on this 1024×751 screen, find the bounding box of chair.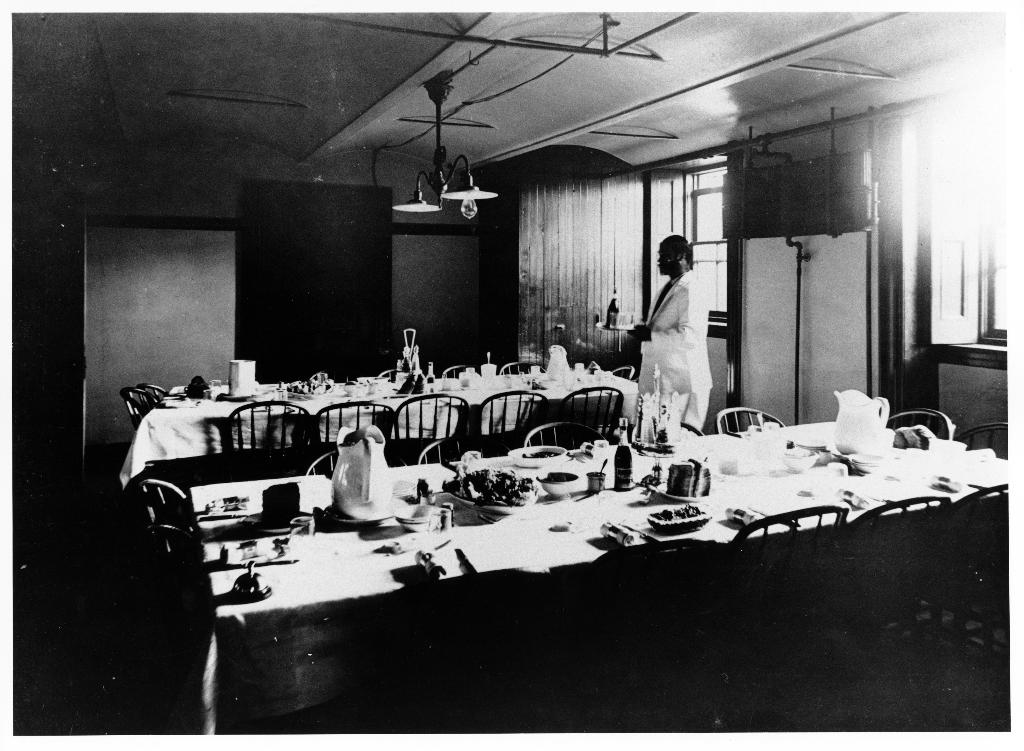
Bounding box: box=[417, 433, 490, 465].
